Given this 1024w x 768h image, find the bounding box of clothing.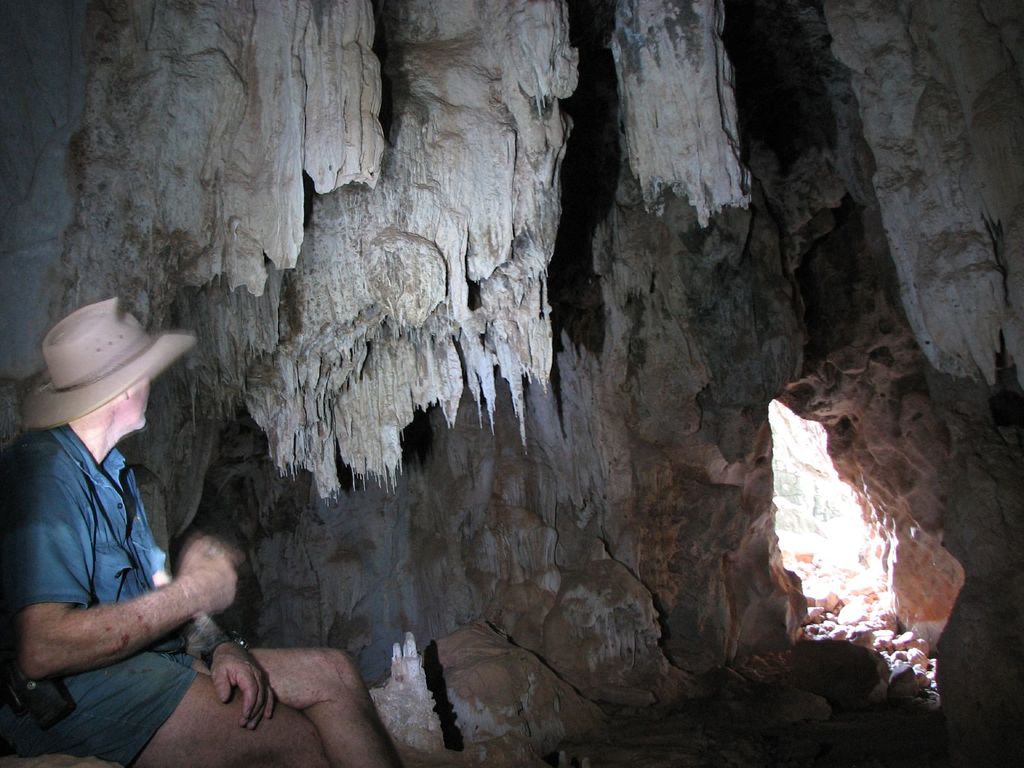
box(0, 423, 169, 767).
